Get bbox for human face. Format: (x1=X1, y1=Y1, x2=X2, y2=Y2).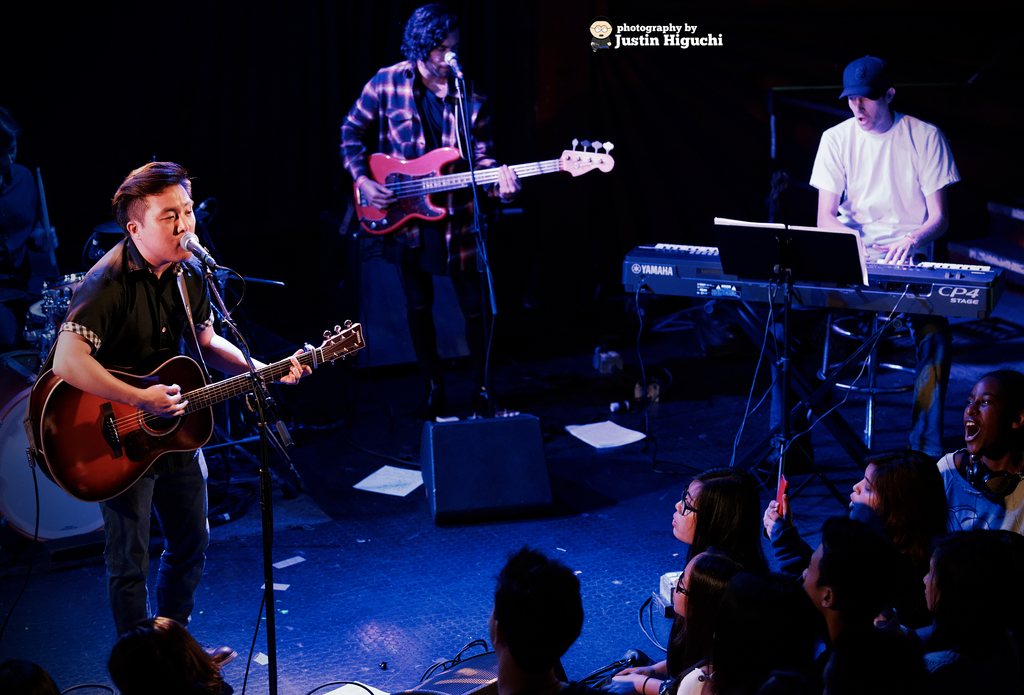
(x1=800, y1=543, x2=822, y2=604).
